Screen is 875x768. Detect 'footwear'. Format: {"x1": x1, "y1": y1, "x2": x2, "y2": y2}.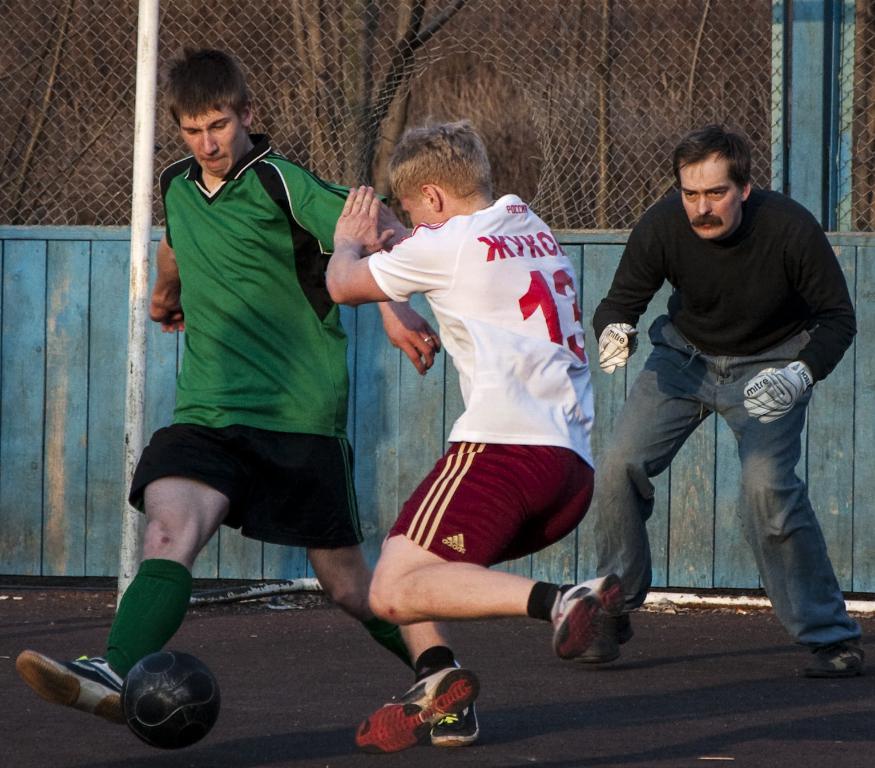
{"x1": 803, "y1": 640, "x2": 870, "y2": 679}.
